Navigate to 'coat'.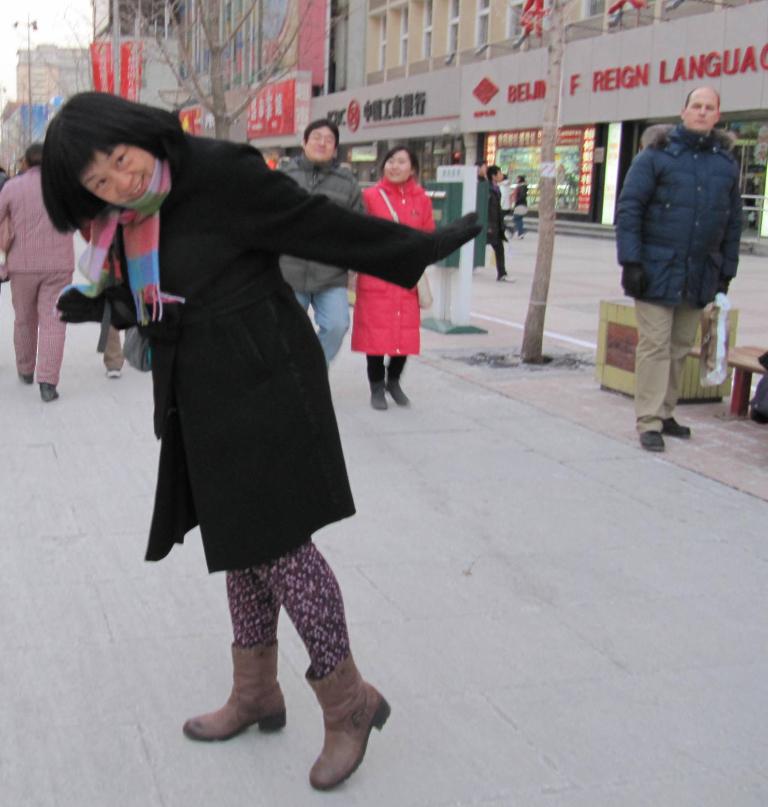
Navigation target: [63,107,419,577].
